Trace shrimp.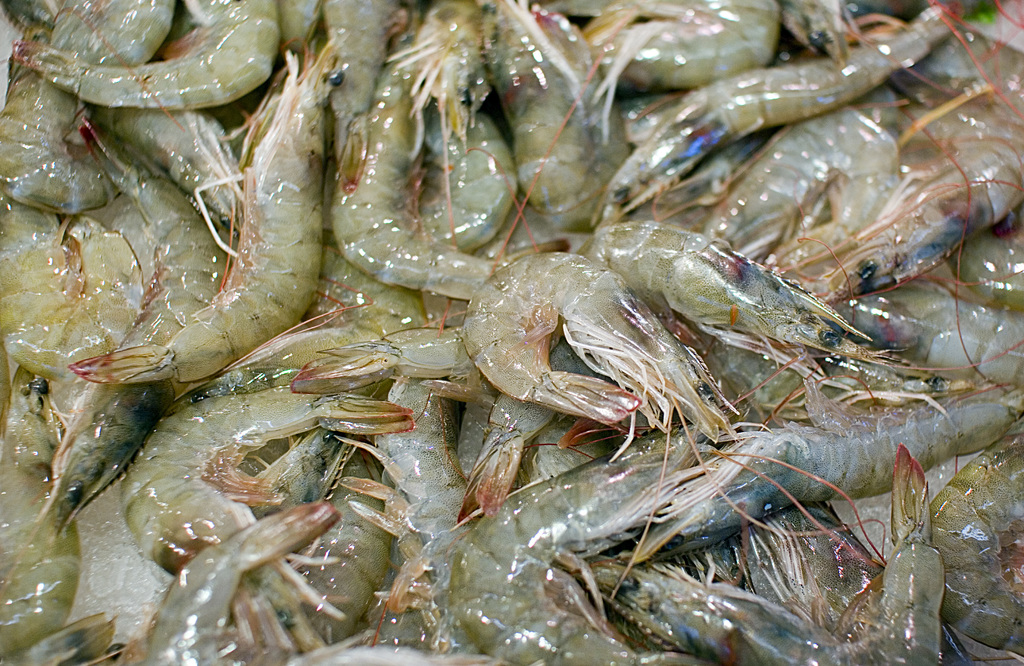
Traced to select_region(0, 610, 121, 665).
